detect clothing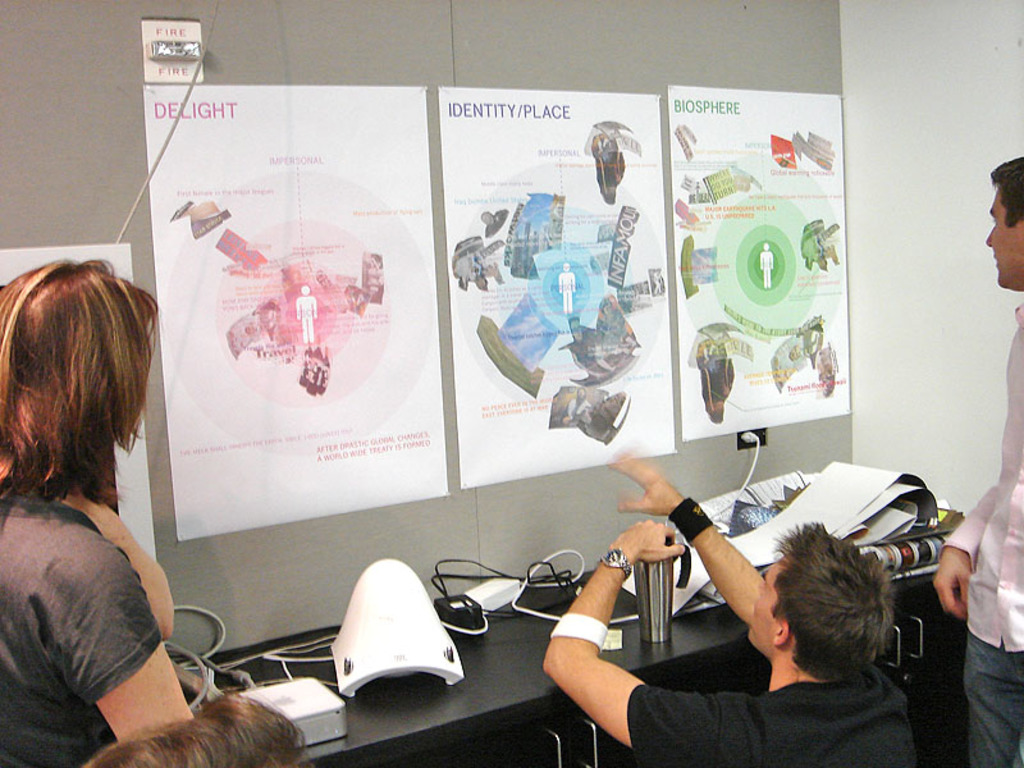
<region>940, 298, 1023, 767</region>
